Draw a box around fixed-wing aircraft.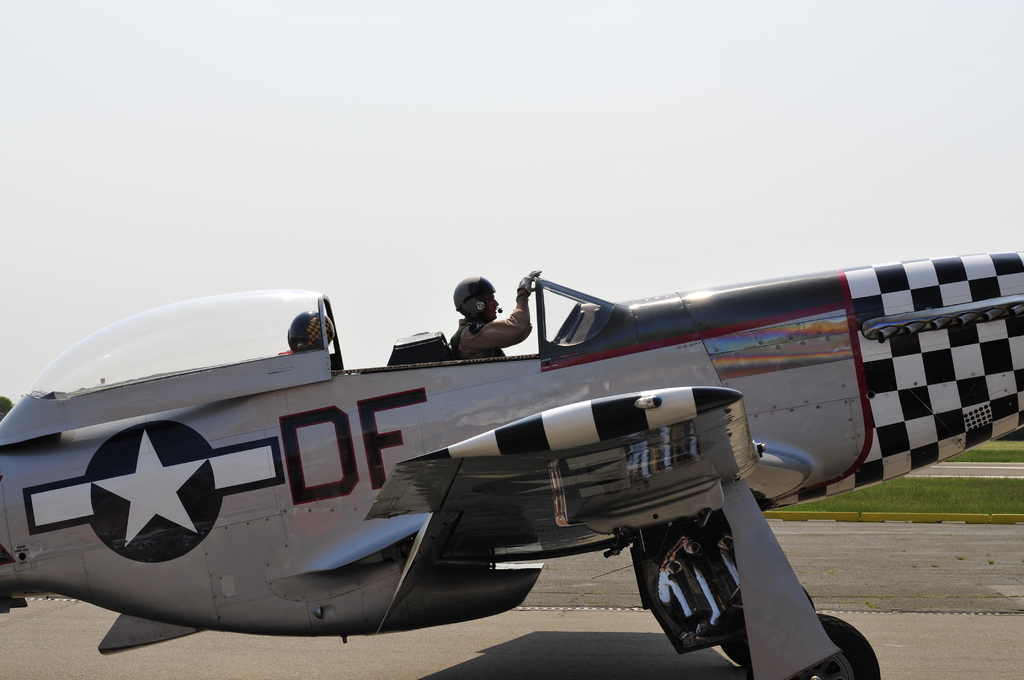
(left=0, top=243, right=1023, bottom=679).
